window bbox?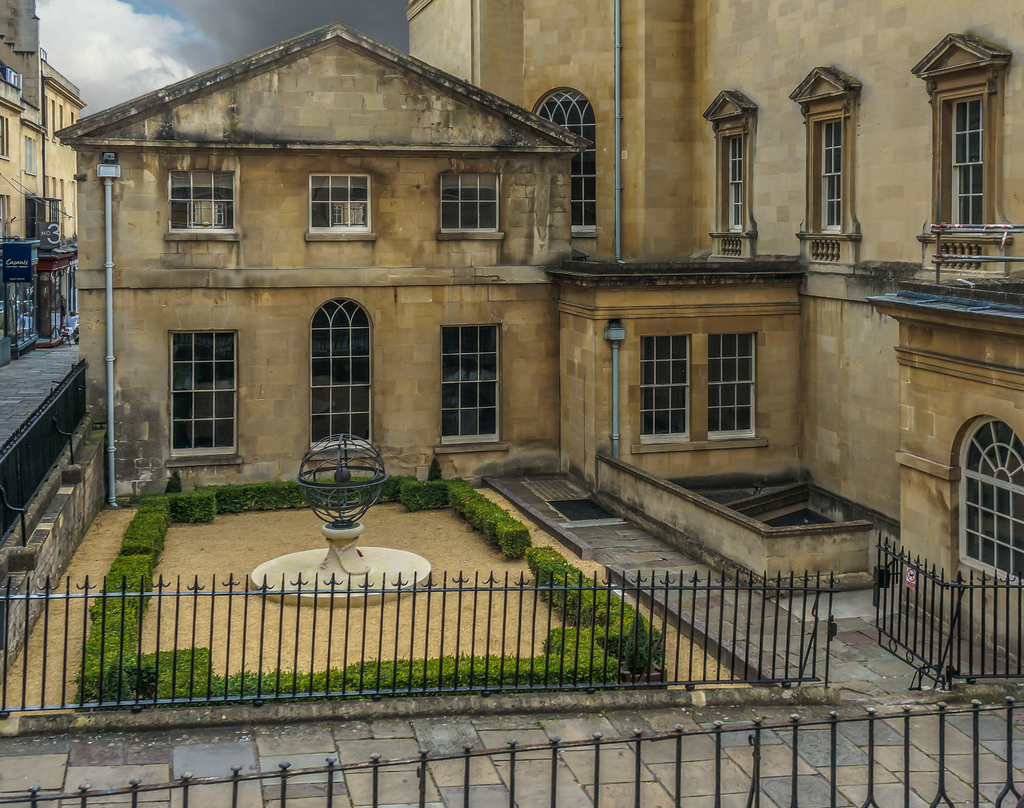
{"x1": 58, "y1": 104, "x2": 67, "y2": 128}
